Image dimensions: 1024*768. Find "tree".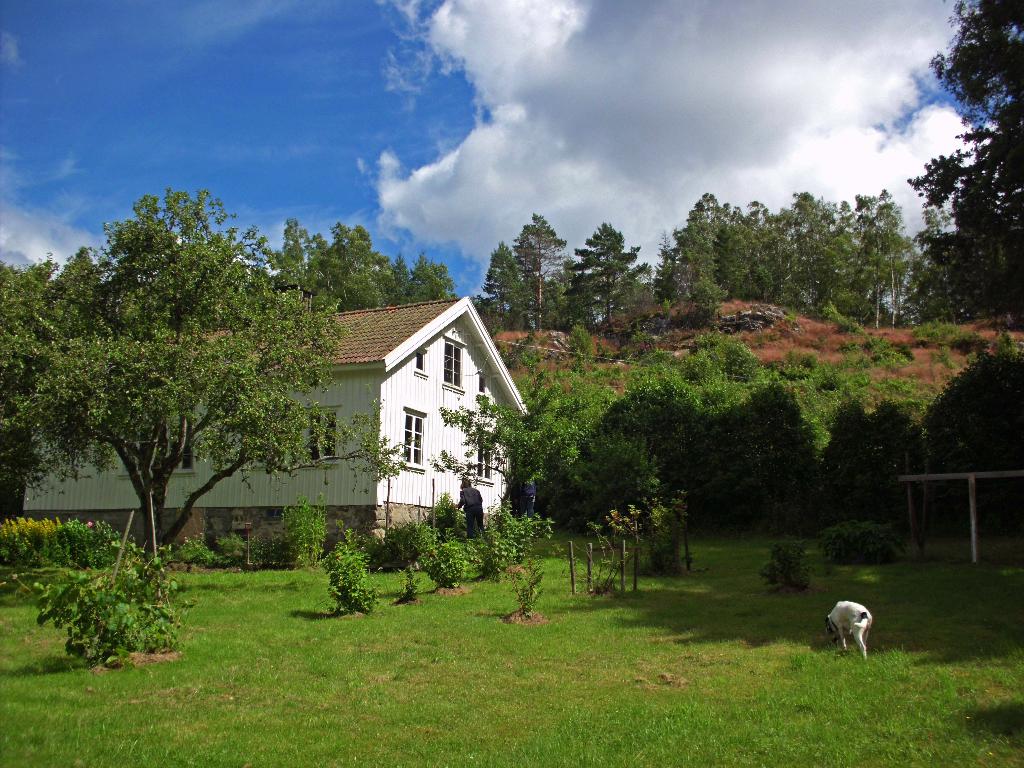
(x1=660, y1=186, x2=907, y2=324).
